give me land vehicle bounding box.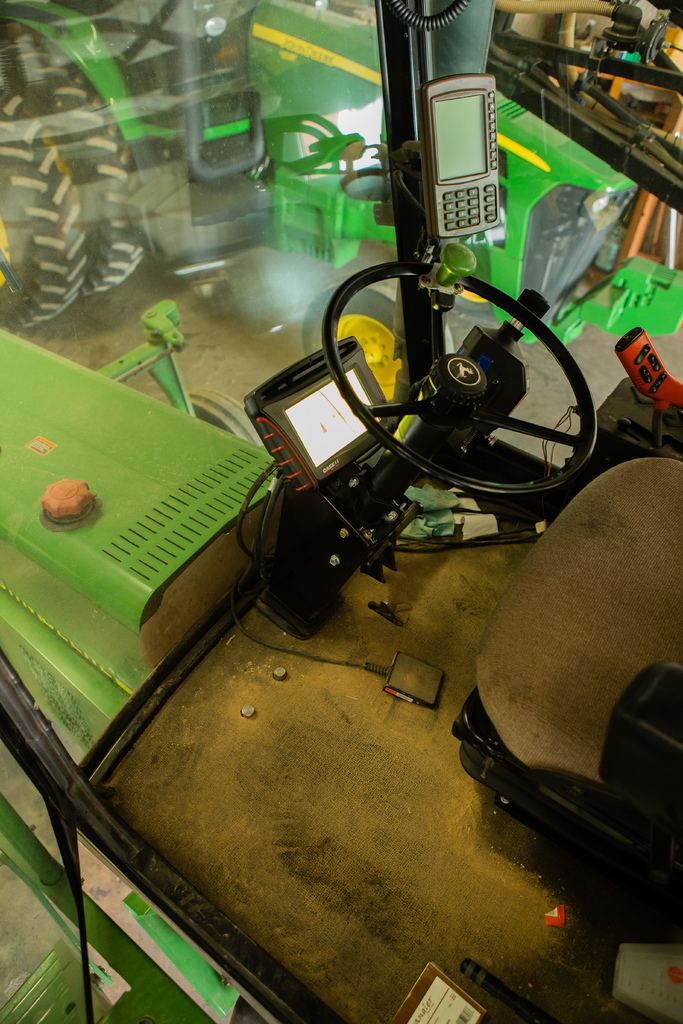
rect(0, 0, 682, 1023).
